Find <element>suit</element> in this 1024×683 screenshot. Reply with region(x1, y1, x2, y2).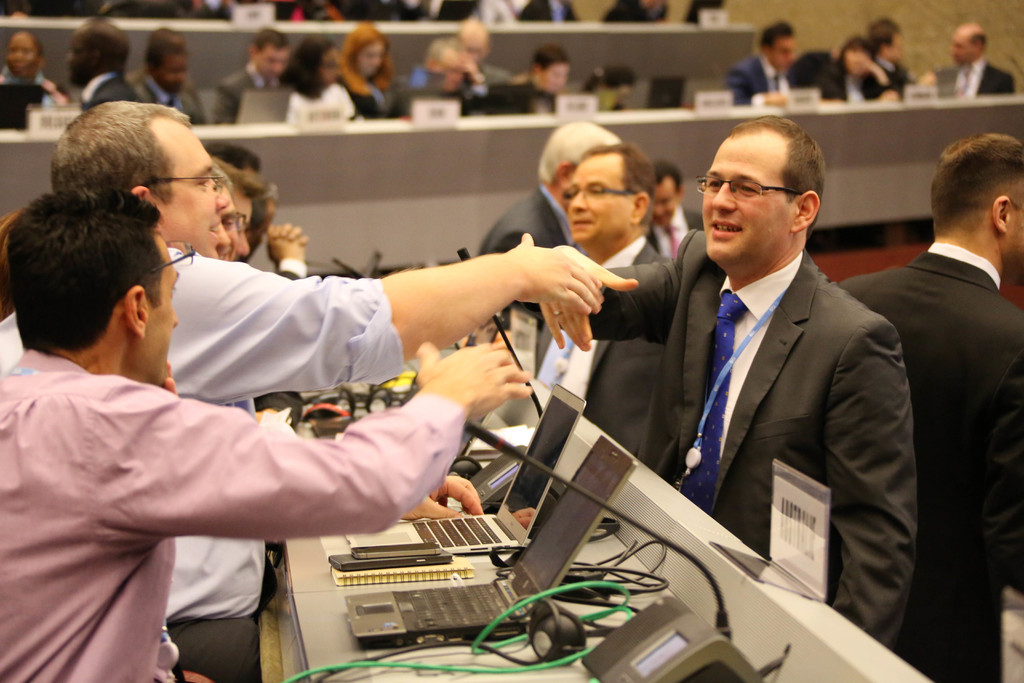
region(856, 124, 1019, 661).
